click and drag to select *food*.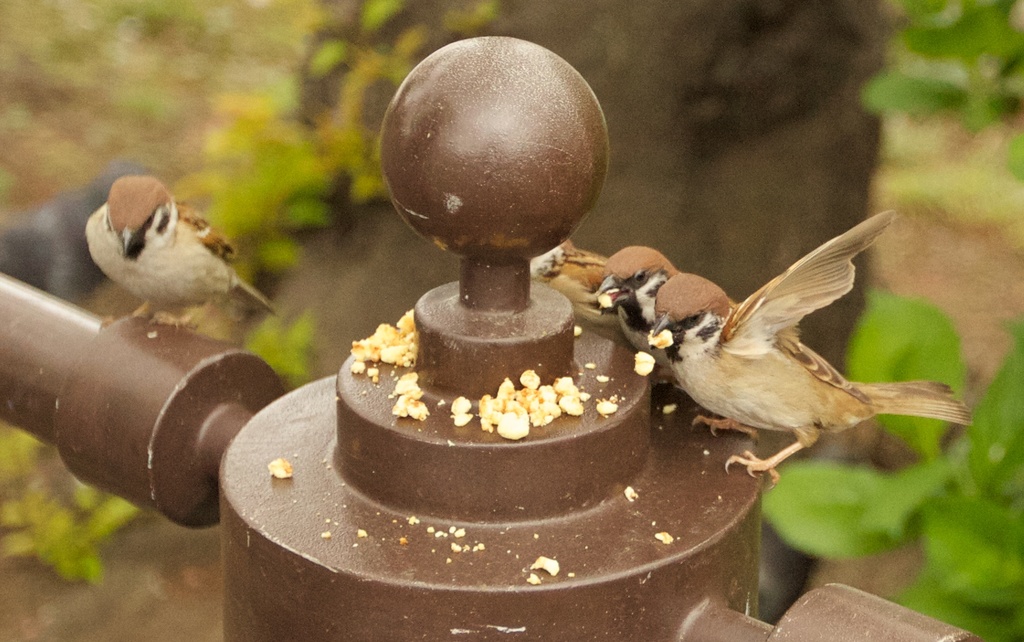
Selection: detection(385, 369, 430, 427).
